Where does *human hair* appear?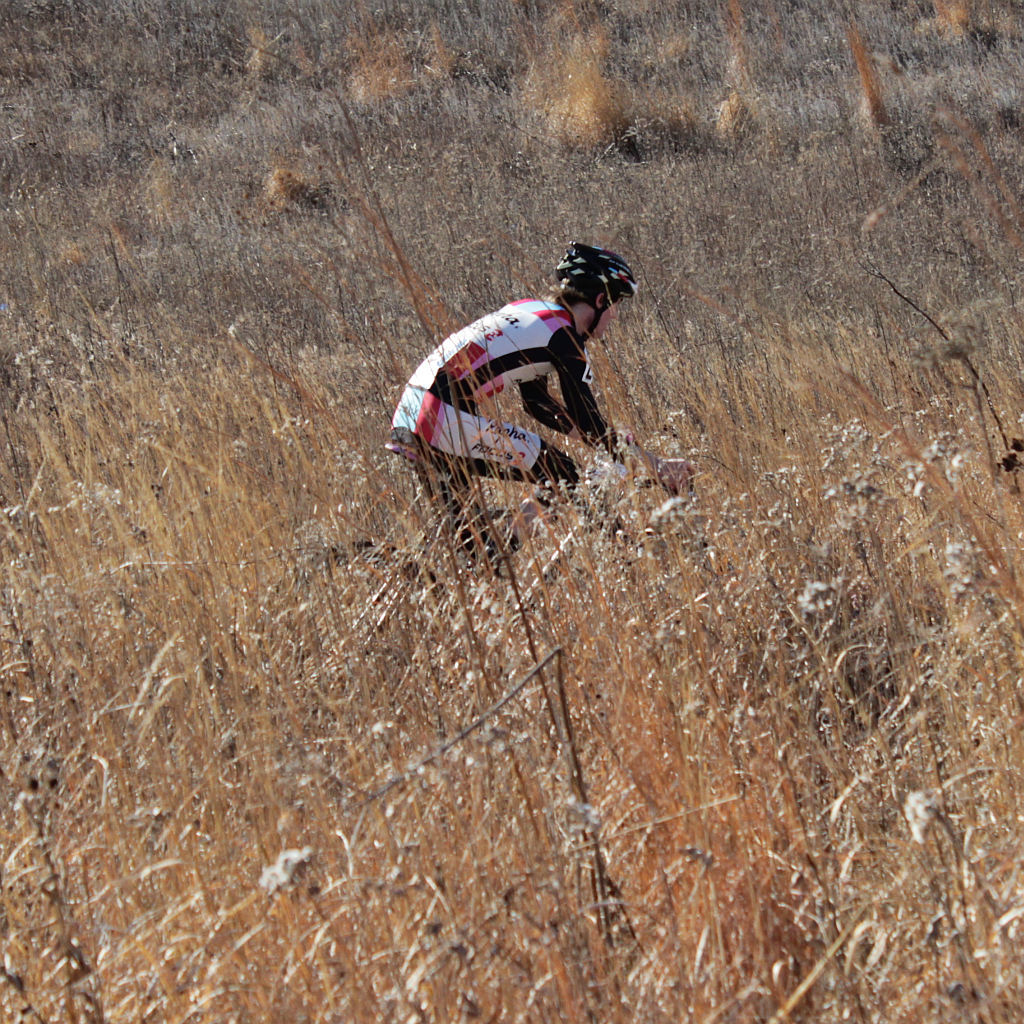
Appears at x1=556 y1=270 x2=598 y2=306.
